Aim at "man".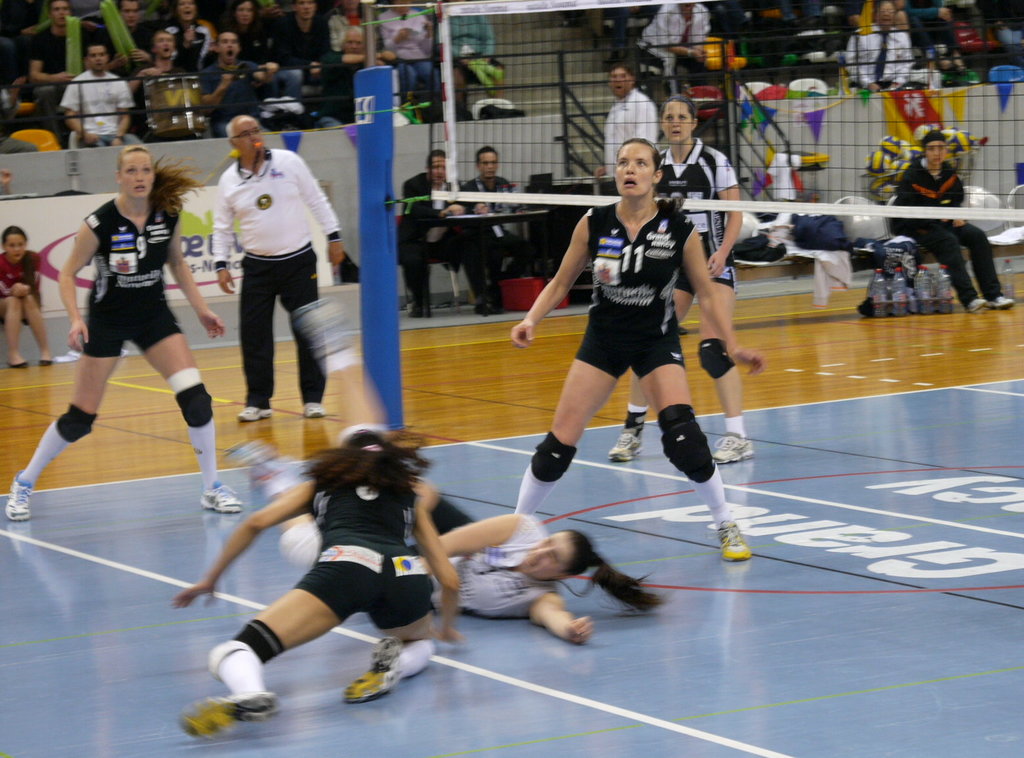
Aimed at left=598, top=58, right=656, bottom=175.
